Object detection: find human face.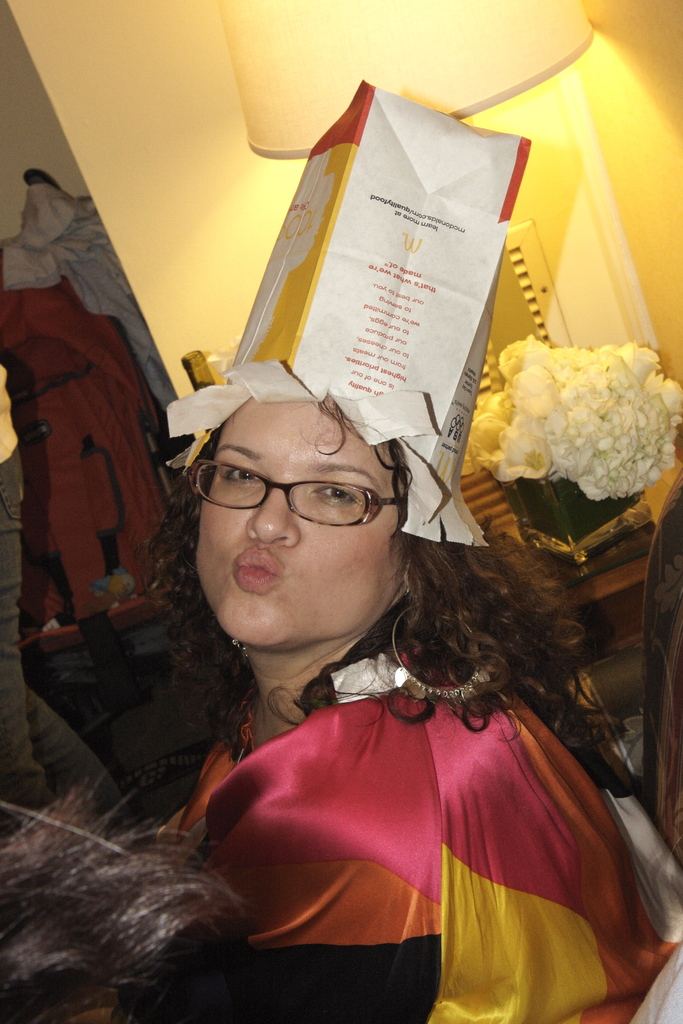
x1=188 y1=395 x2=405 y2=648.
